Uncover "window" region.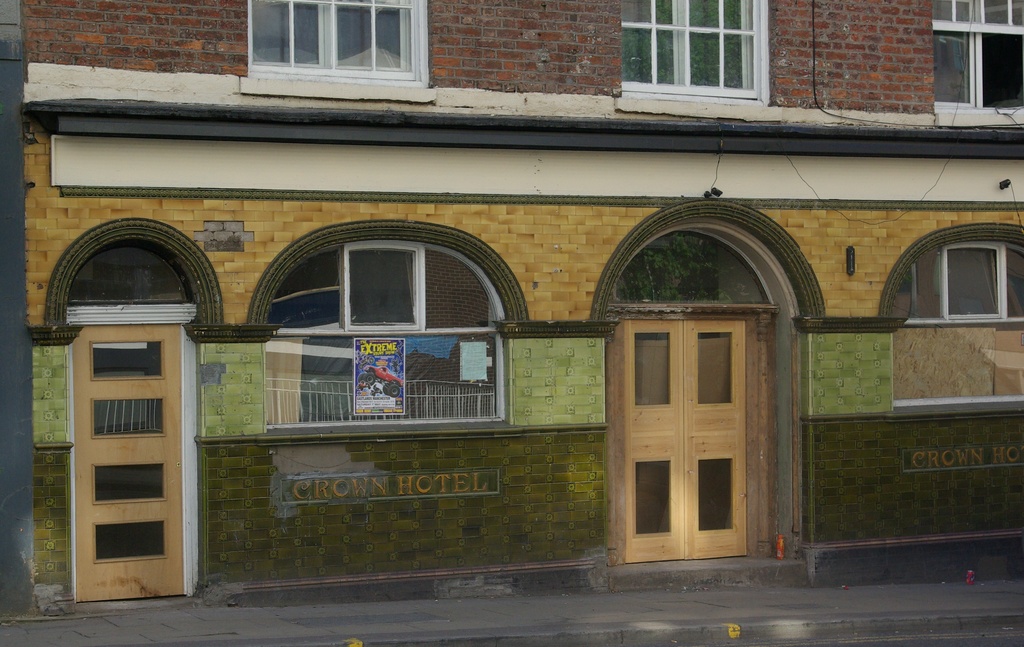
Uncovered: rect(619, 0, 767, 102).
